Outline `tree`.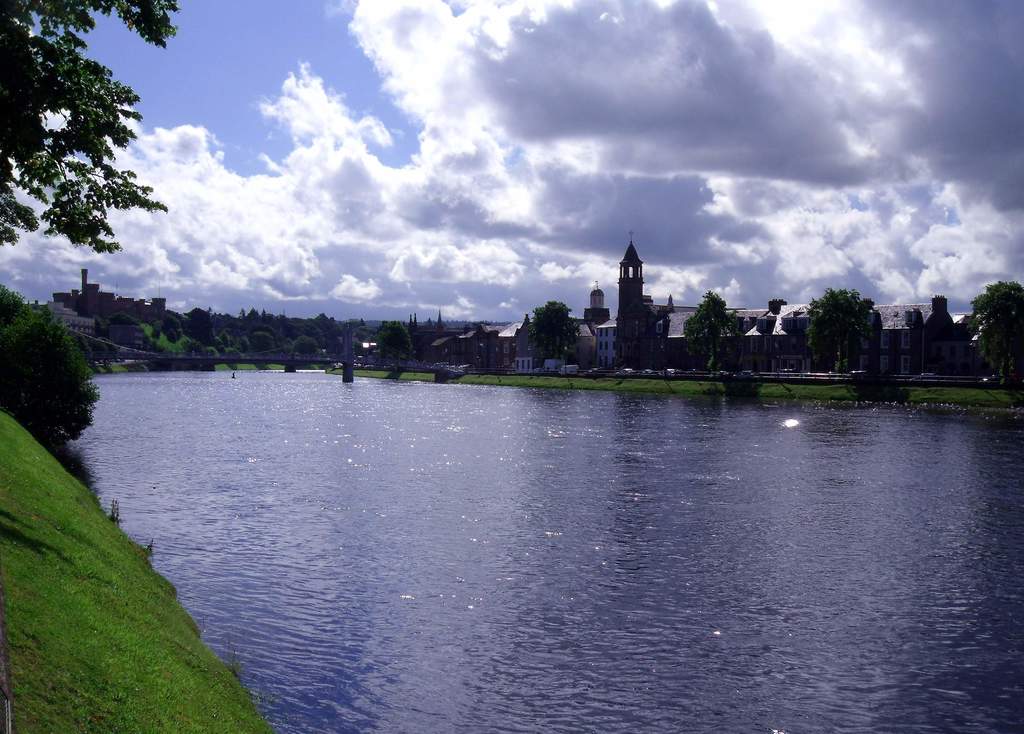
Outline: bbox=(806, 287, 879, 377).
